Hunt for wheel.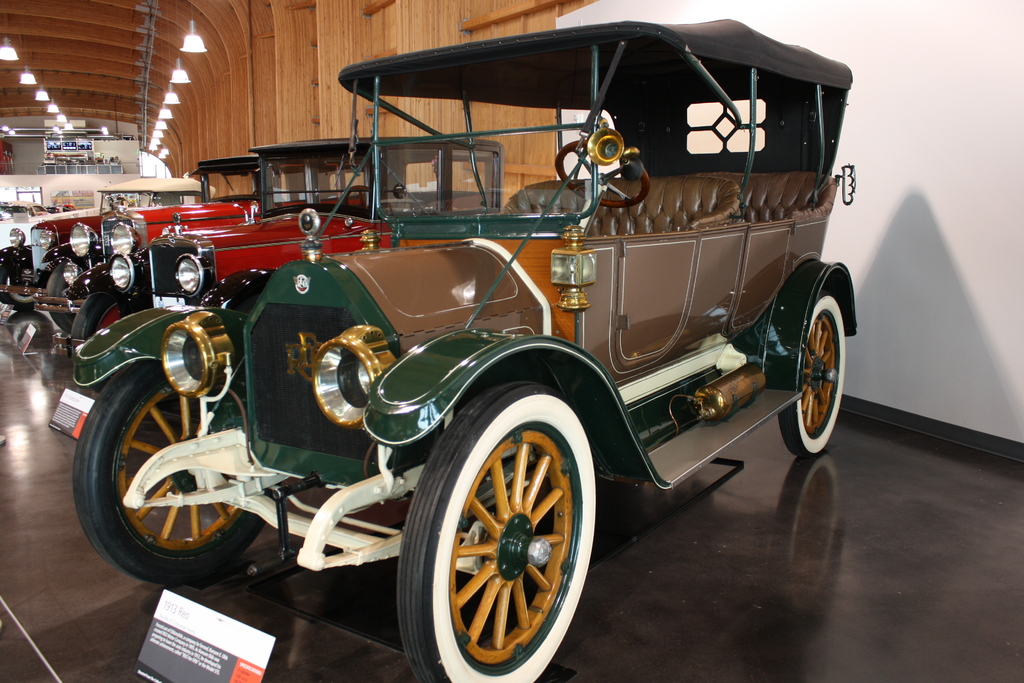
Hunted down at {"x1": 42, "y1": 263, "x2": 78, "y2": 330}.
